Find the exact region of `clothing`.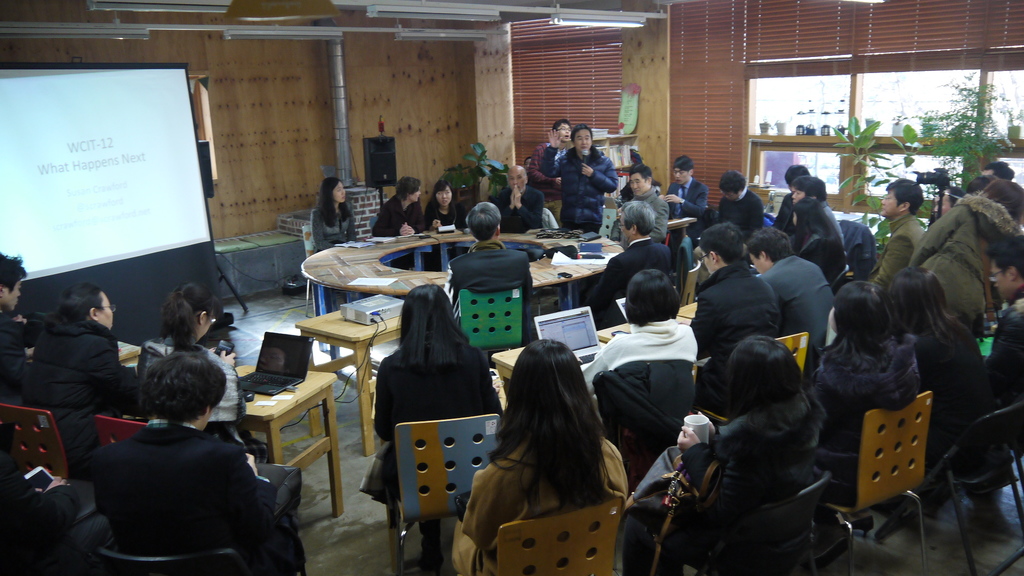
Exact region: detection(934, 314, 995, 463).
